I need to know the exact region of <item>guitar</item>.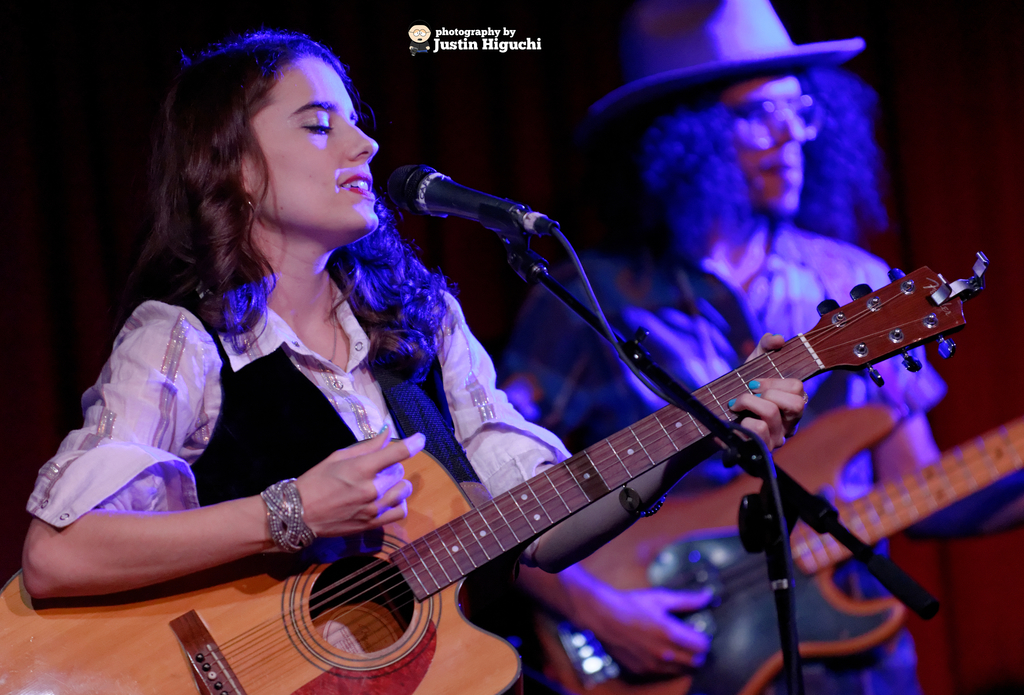
Region: bbox=(505, 409, 1023, 694).
